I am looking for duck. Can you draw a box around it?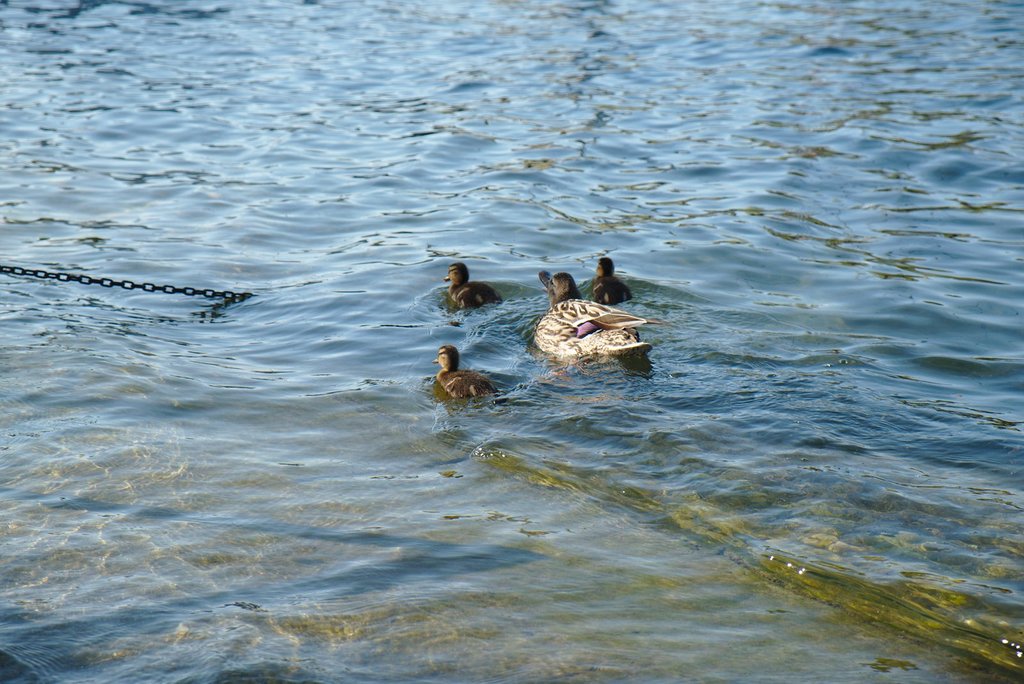
Sure, the bounding box is <bbox>536, 263, 666, 368</bbox>.
